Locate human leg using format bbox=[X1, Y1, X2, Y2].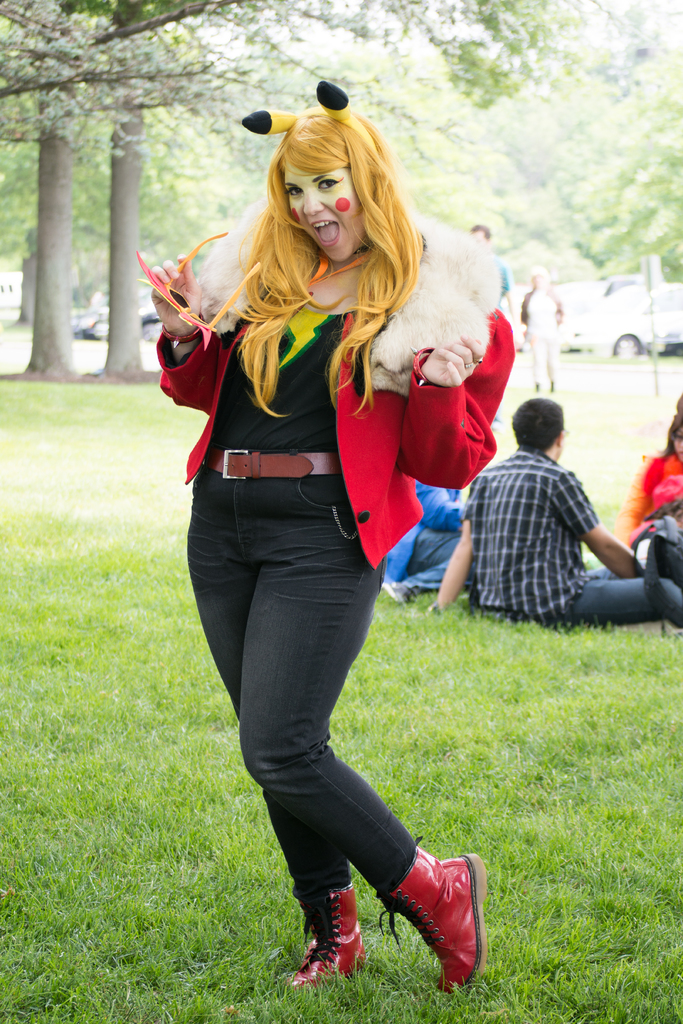
bbox=[584, 564, 682, 627].
